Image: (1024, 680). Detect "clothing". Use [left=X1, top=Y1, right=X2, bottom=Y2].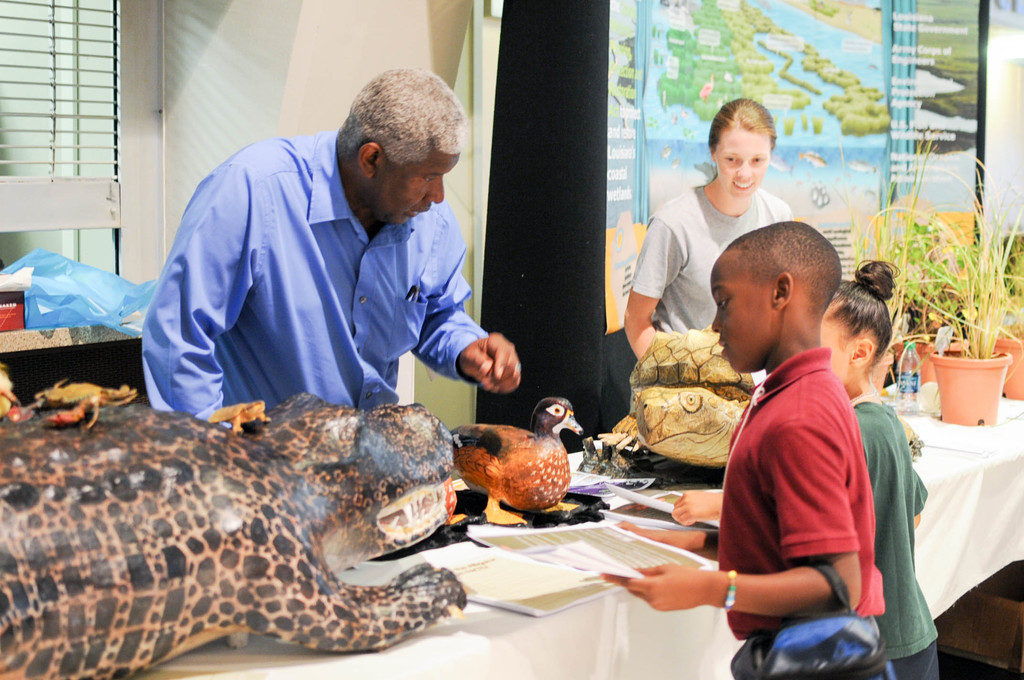
[left=137, top=113, right=522, bottom=437].
